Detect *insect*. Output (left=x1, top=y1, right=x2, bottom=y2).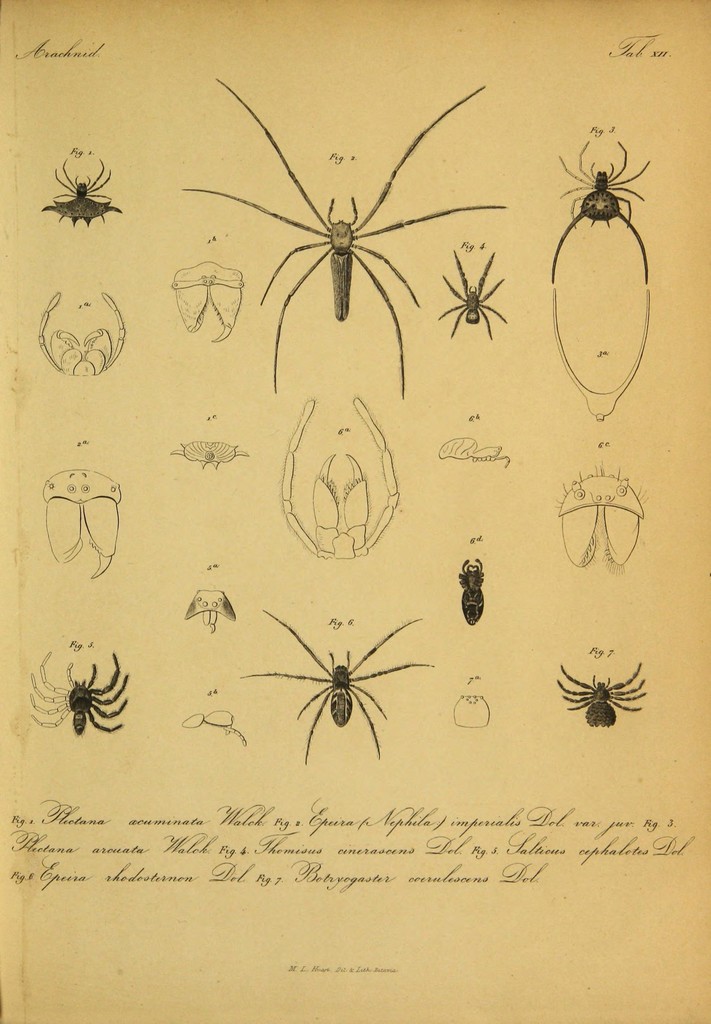
(left=41, top=159, right=128, bottom=228).
